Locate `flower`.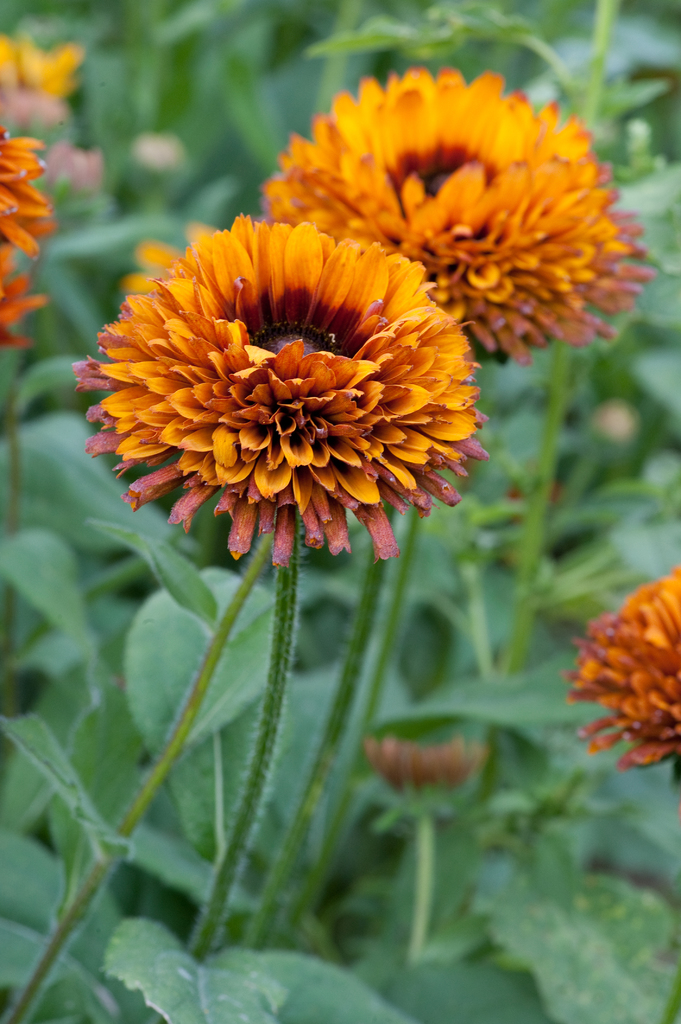
Bounding box: (0,127,51,346).
